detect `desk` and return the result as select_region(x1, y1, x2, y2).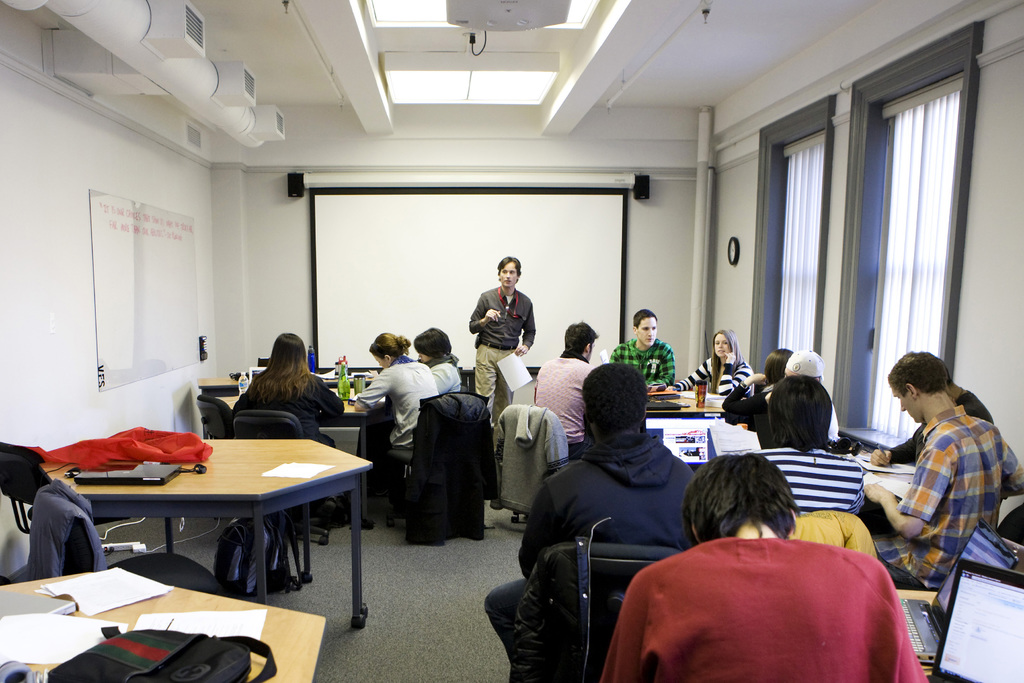
select_region(38, 441, 371, 629).
